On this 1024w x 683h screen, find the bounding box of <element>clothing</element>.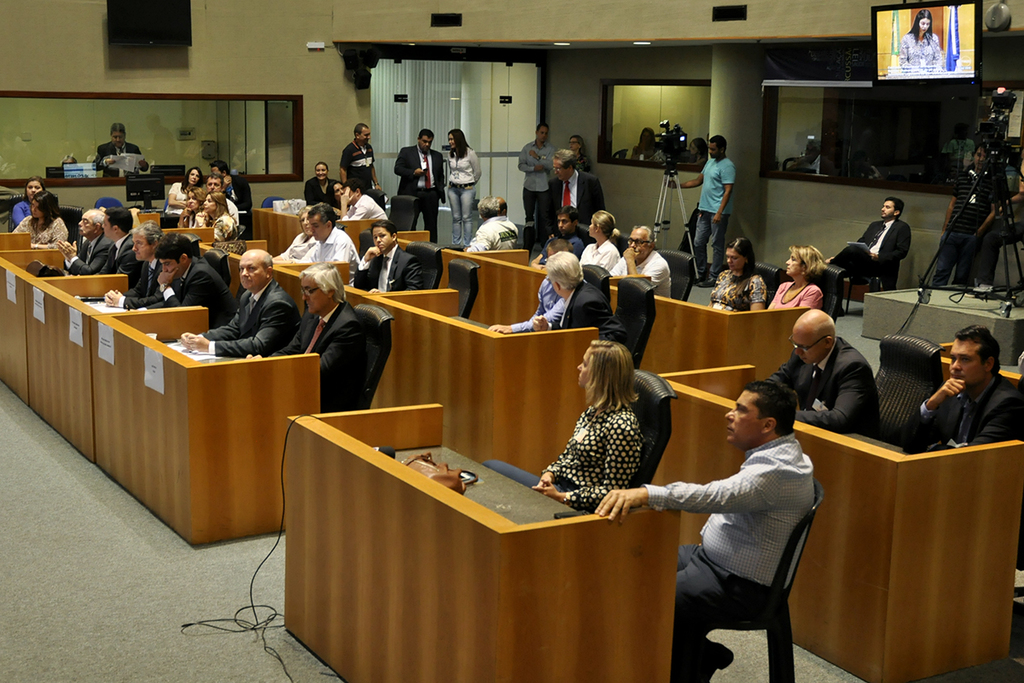
Bounding box: region(335, 135, 374, 200).
